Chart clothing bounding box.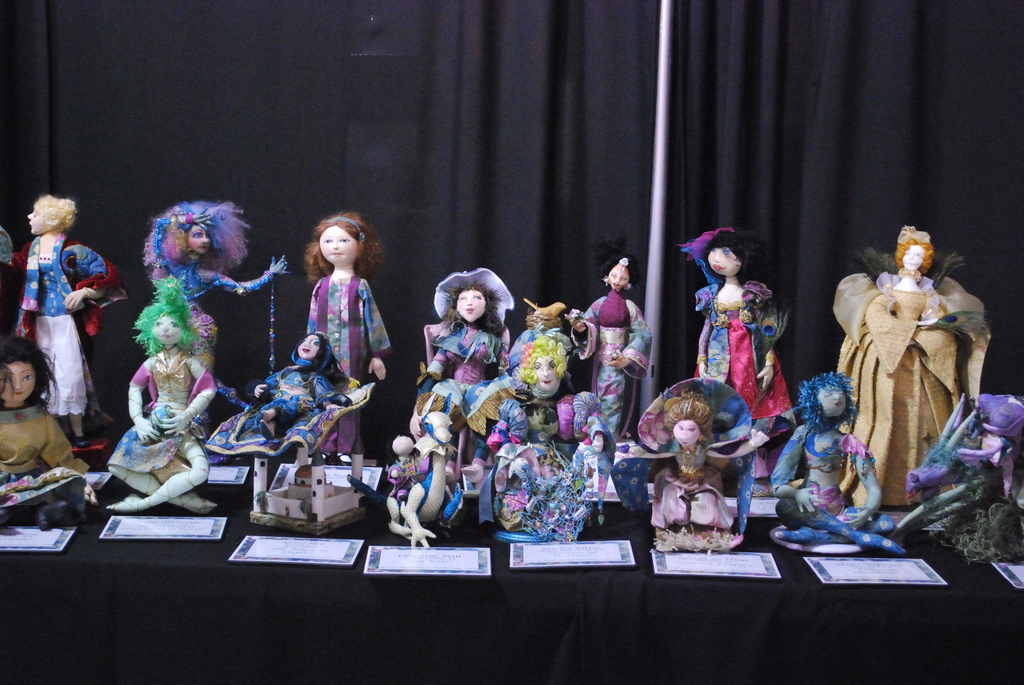
Charted: <bbox>568, 291, 655, 441</bbox>.
